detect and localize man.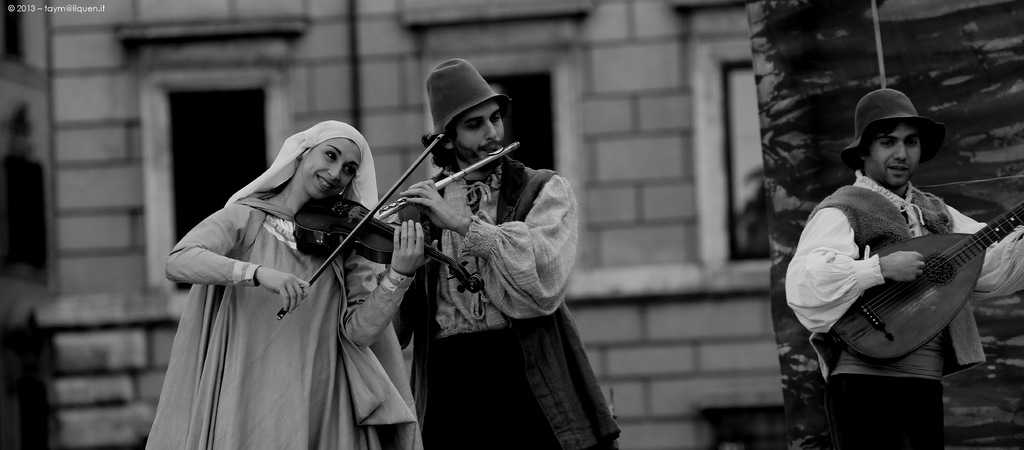
Localized at locate(381, 53, 621, 449).
